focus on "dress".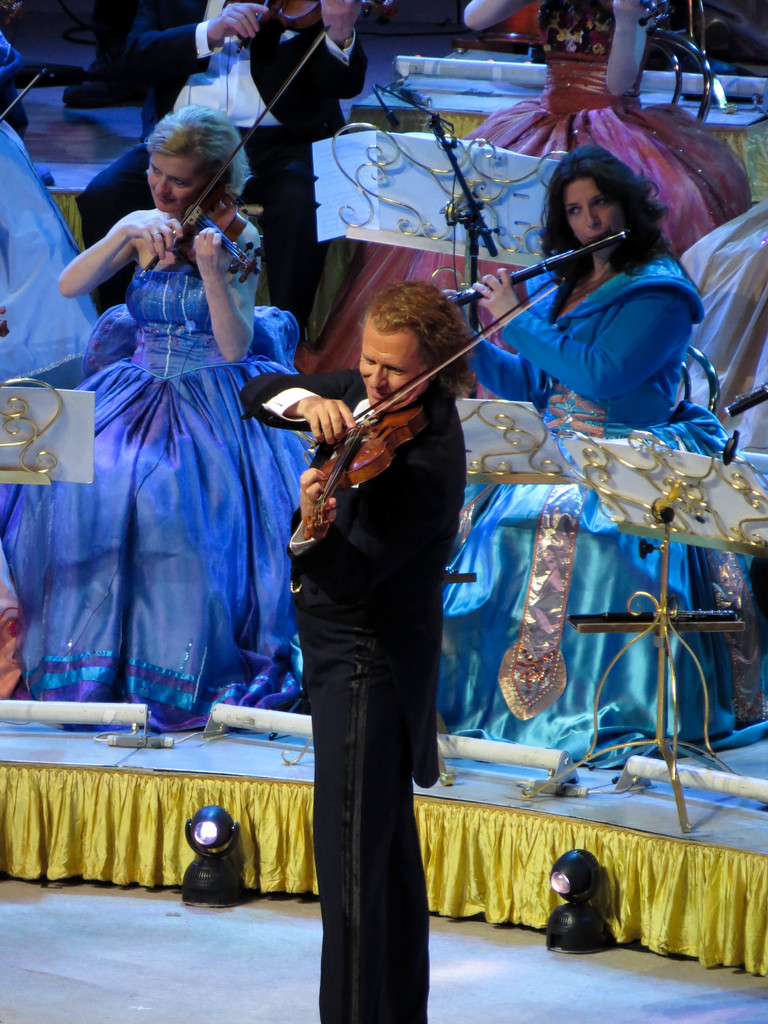
Focused at left=465, top=0, right=751, bottom=258.
